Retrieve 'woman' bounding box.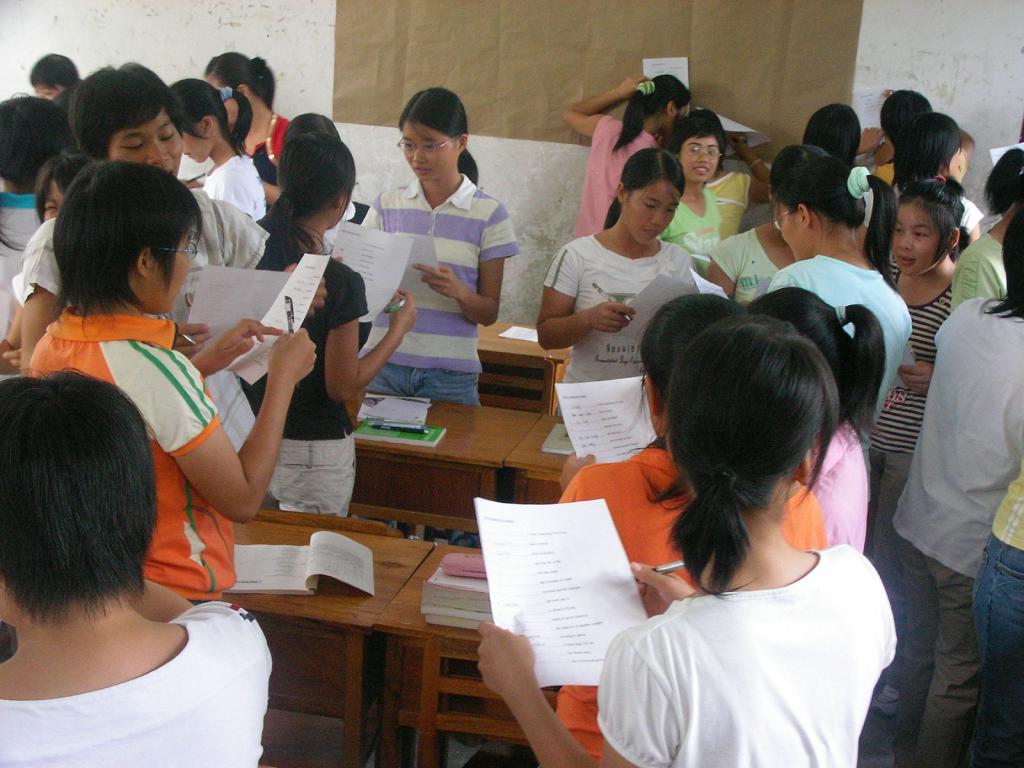
Bounding box: x1=349 y1=65 x2=518 y2=399.
